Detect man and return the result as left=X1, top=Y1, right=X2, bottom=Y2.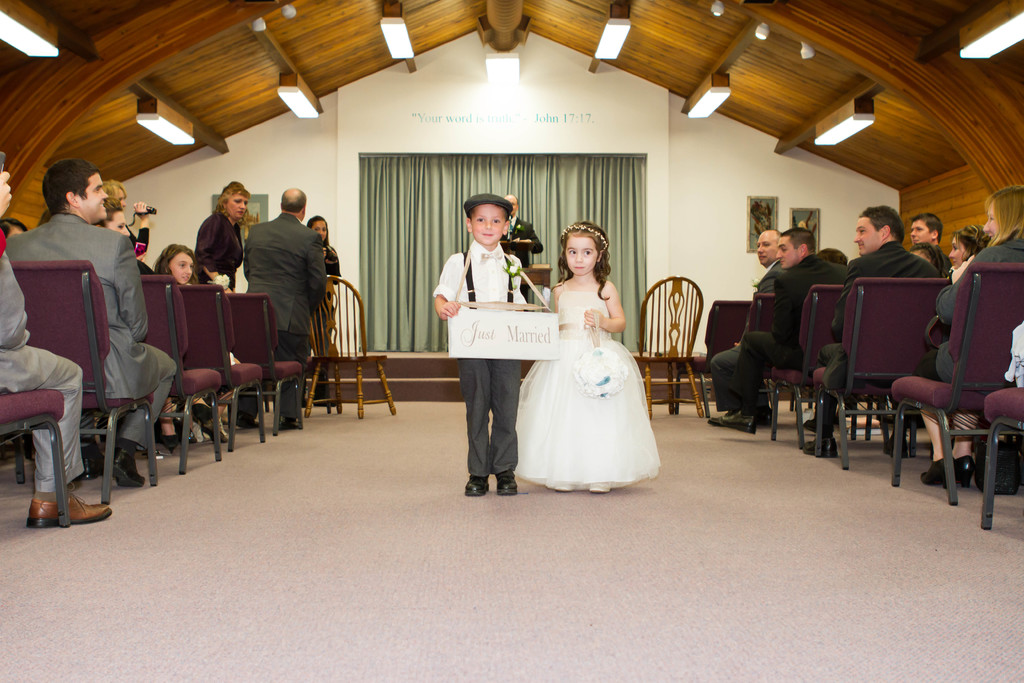
left=716, top=228, right=852, bottom=441.
